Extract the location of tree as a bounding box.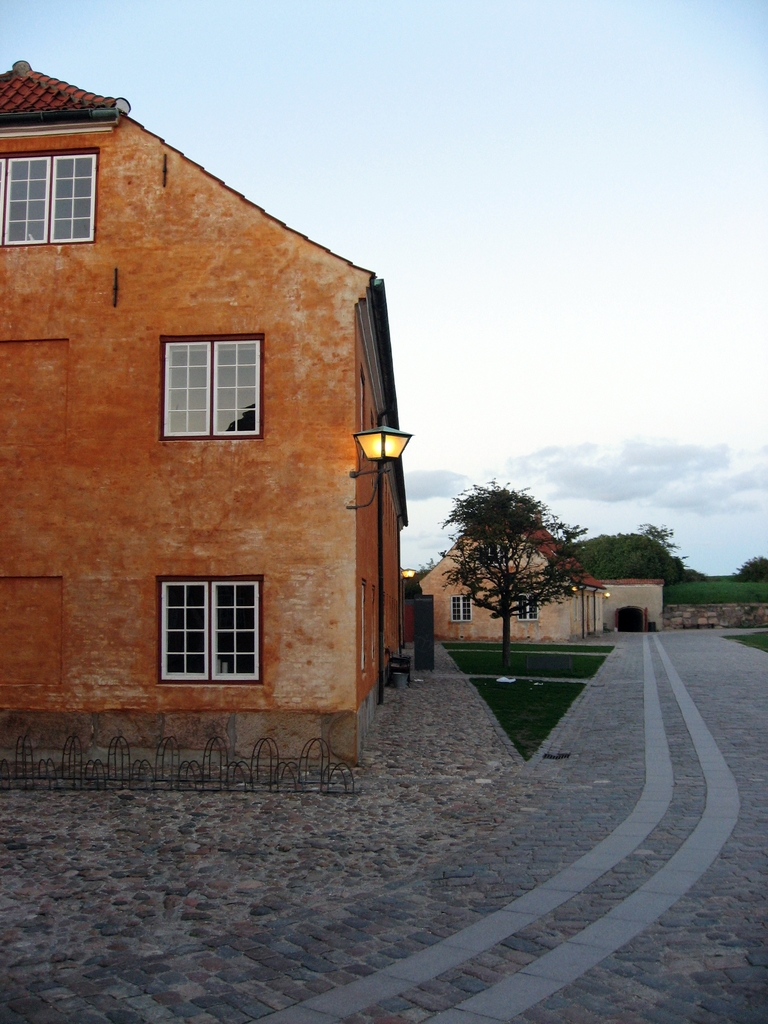
detection(716, 543, 767, 621).
